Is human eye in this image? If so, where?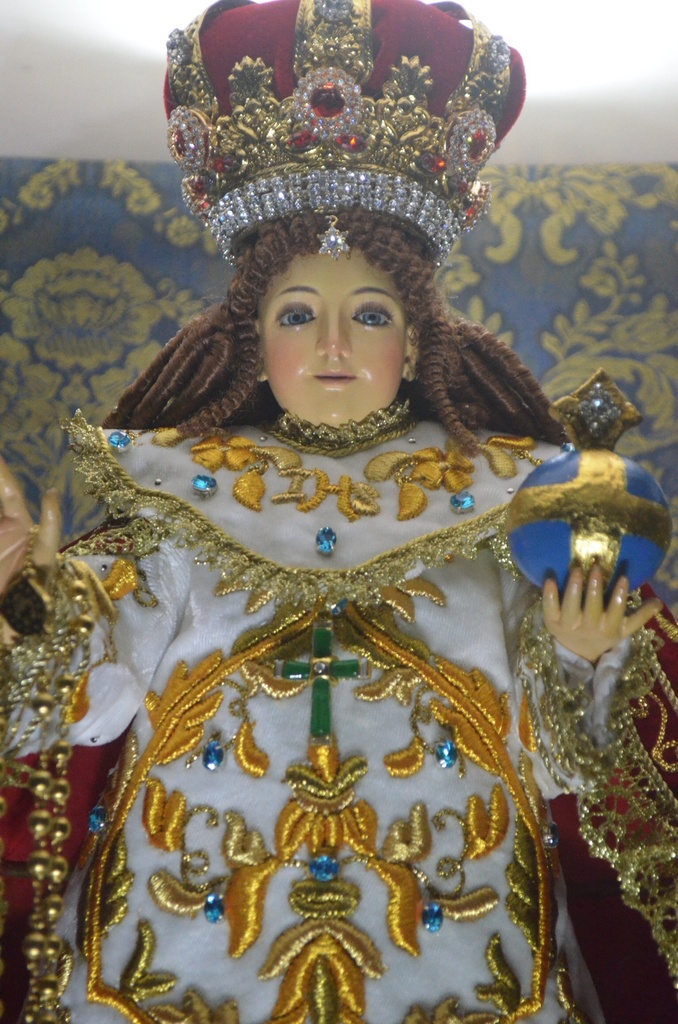
Yes, at locate(349, 301, 394, 328).
